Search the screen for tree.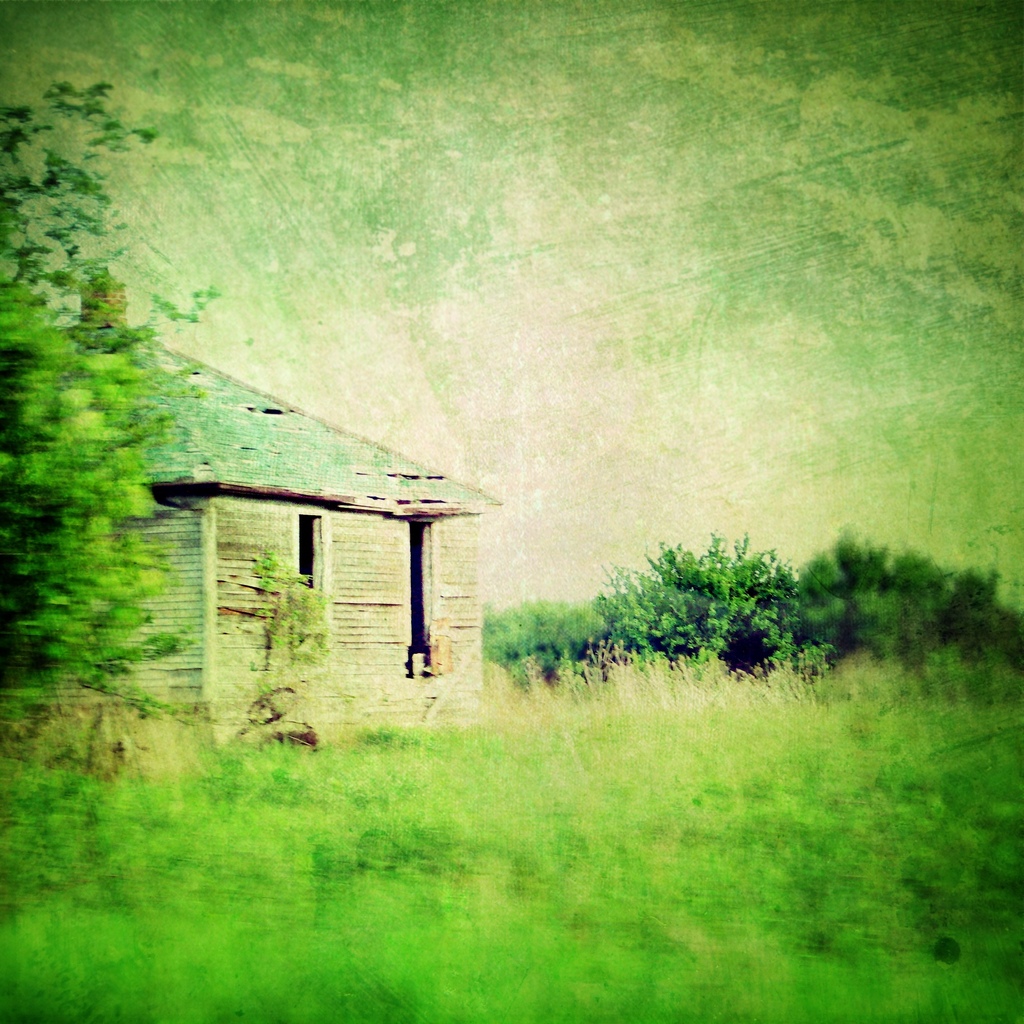
Found at crop(575, 520, 854, 703).
